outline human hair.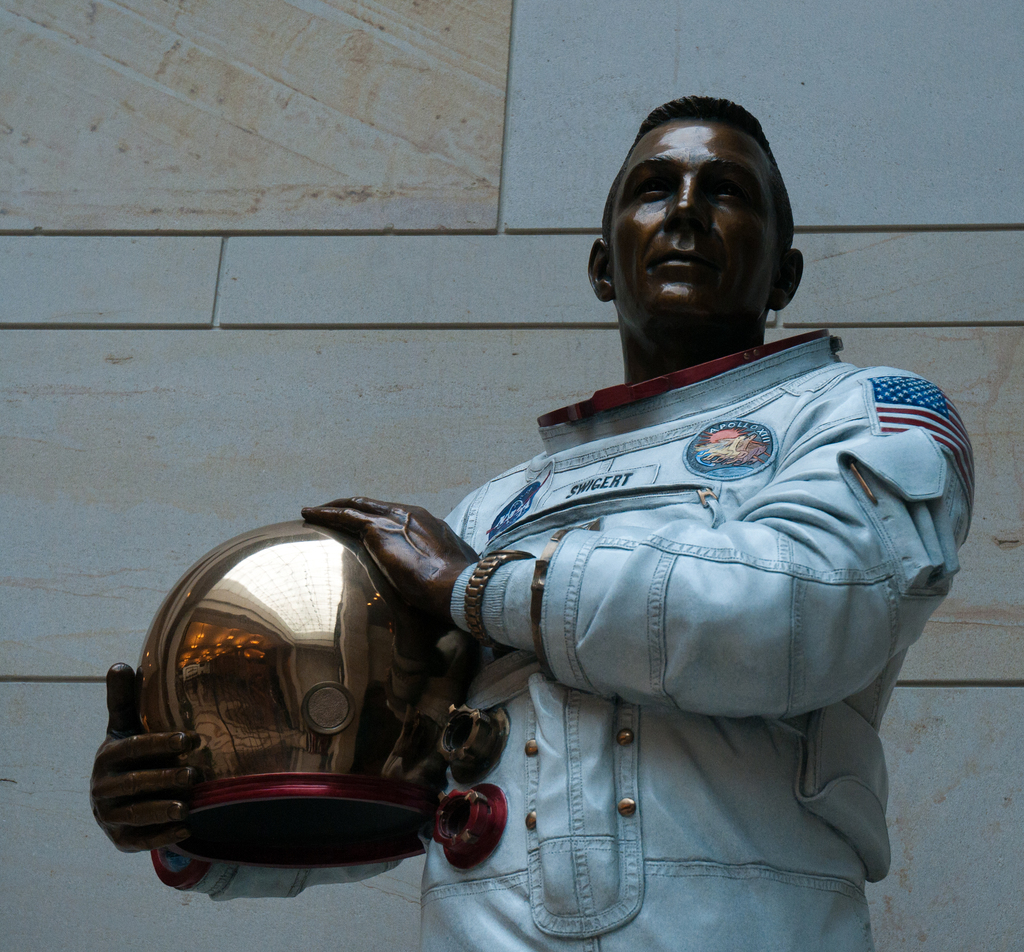
Outline: 595, 93, 800, 261.
